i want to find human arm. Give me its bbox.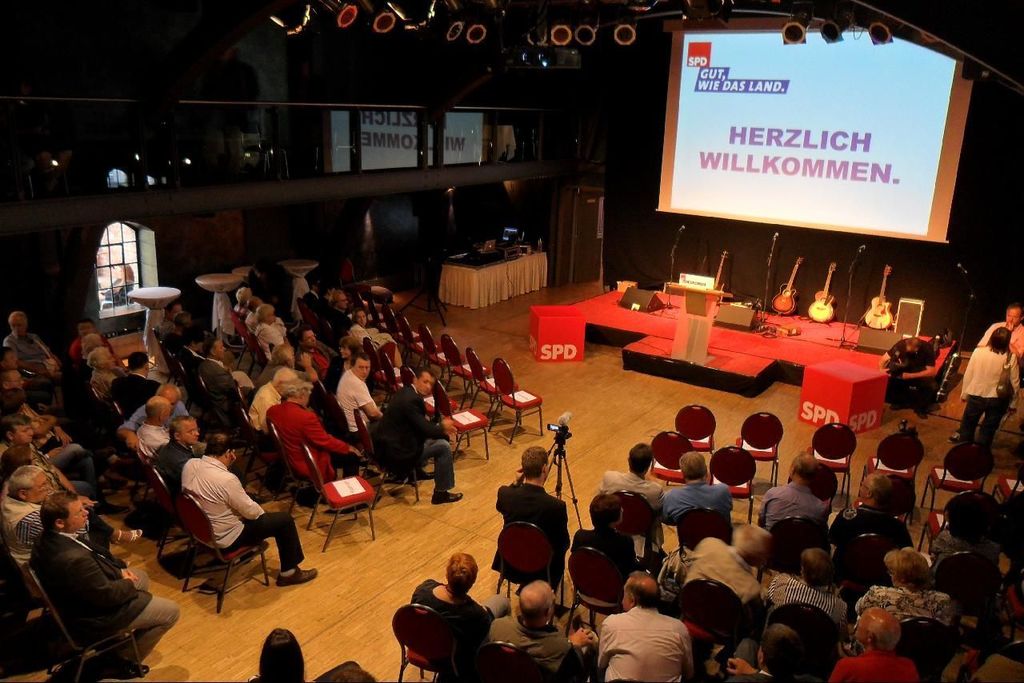
box(878, 347, 898, 358).
